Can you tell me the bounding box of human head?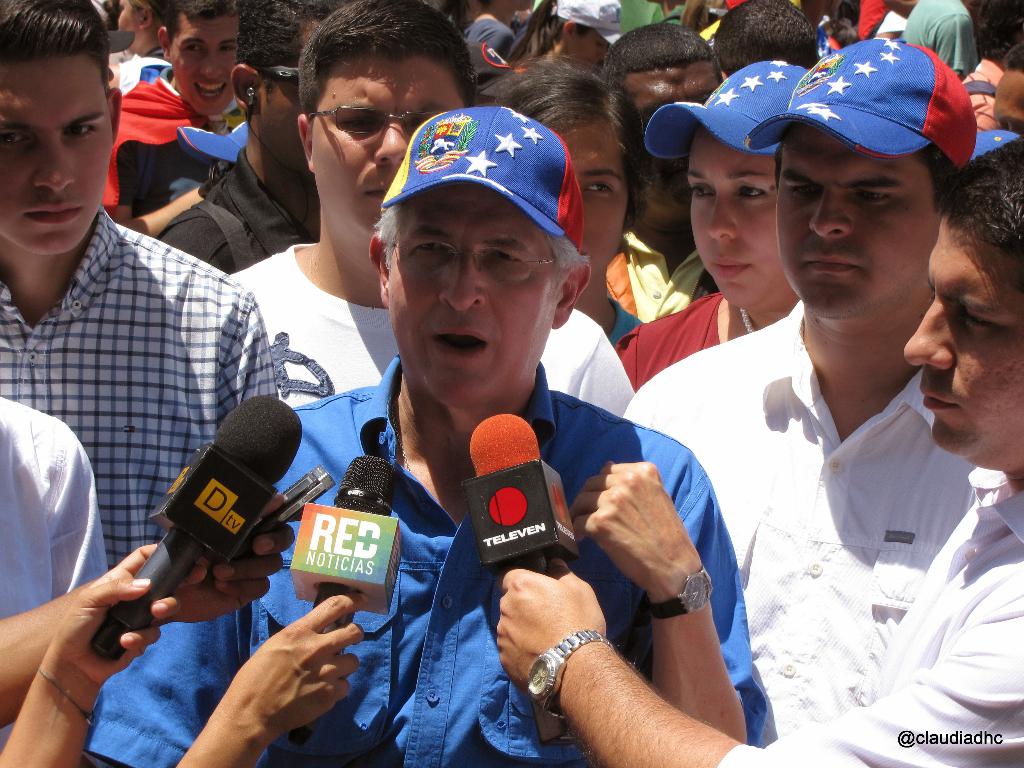
bbox=(991, 45, 1023, 140).
